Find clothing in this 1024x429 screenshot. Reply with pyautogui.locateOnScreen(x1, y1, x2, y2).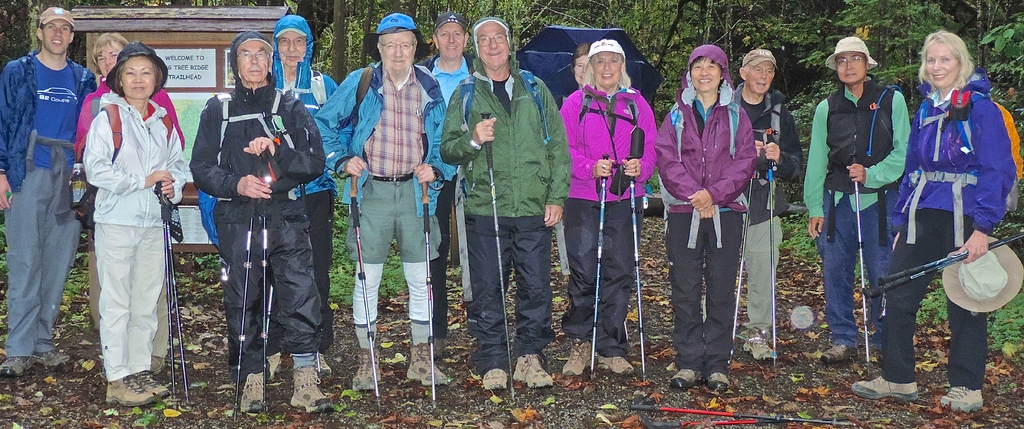
pyautogui.locateOnScreen(786, 72, 911, 381).
